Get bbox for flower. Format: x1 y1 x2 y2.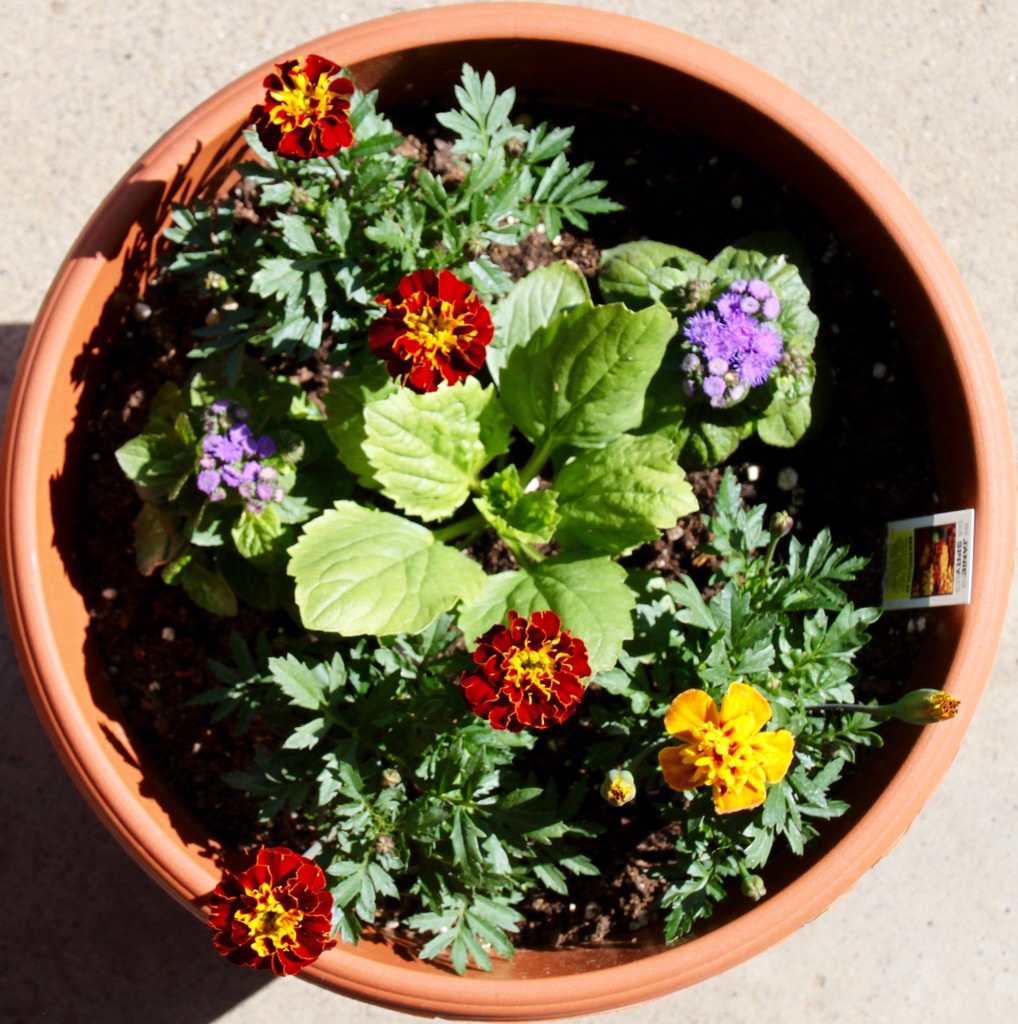
909 687 960 718.
